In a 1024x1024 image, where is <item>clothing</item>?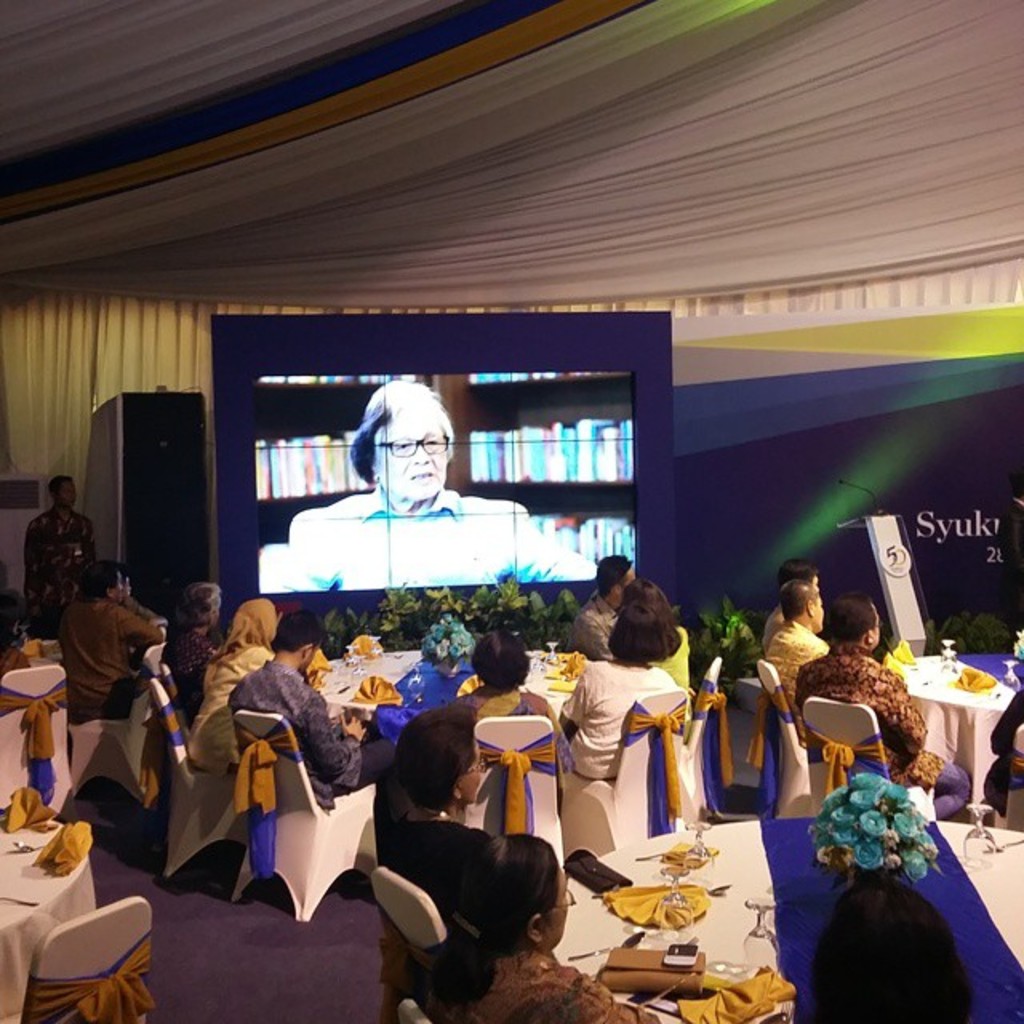
left=480, top=949, right=650, bottom=1019.
